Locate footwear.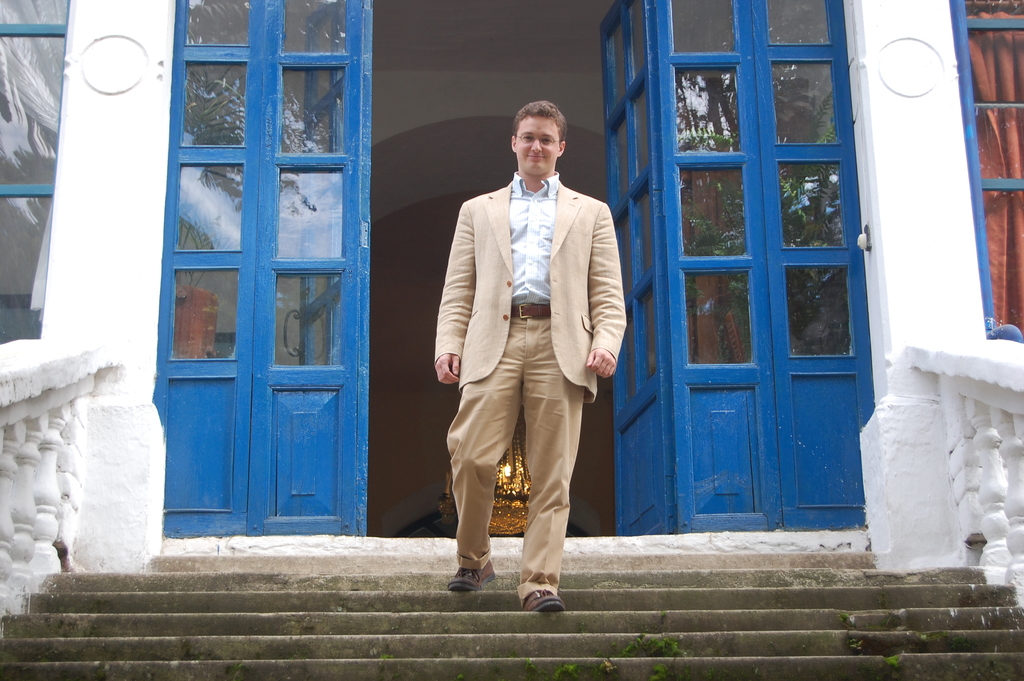
Bounding box: select_region(447, 556, 502, 593).
